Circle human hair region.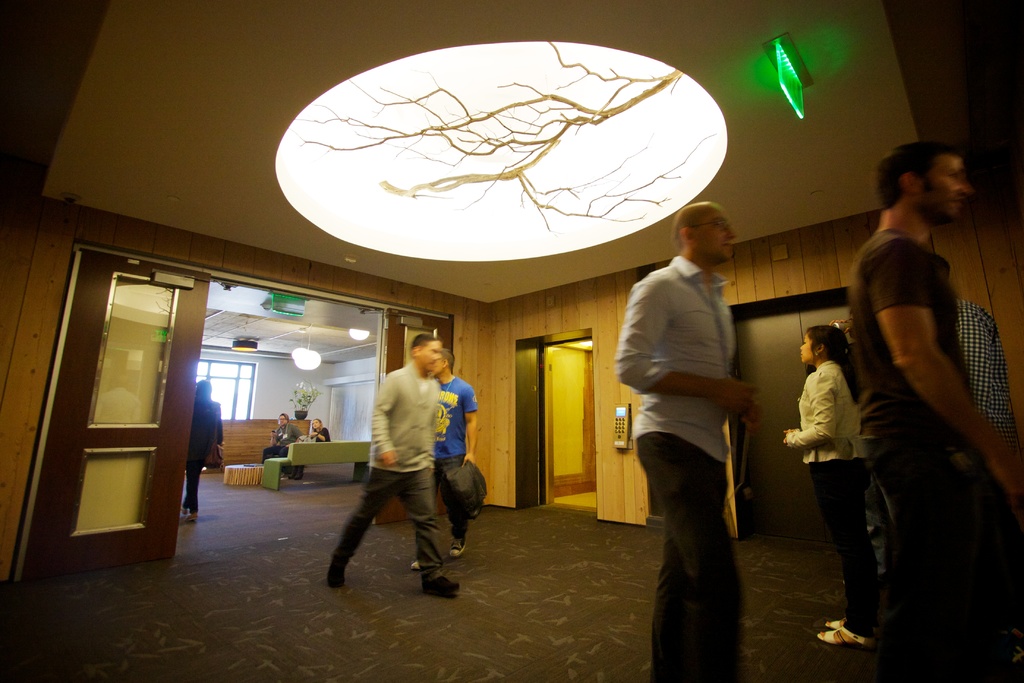
Region: bbox(412, 334, 436, 355).
